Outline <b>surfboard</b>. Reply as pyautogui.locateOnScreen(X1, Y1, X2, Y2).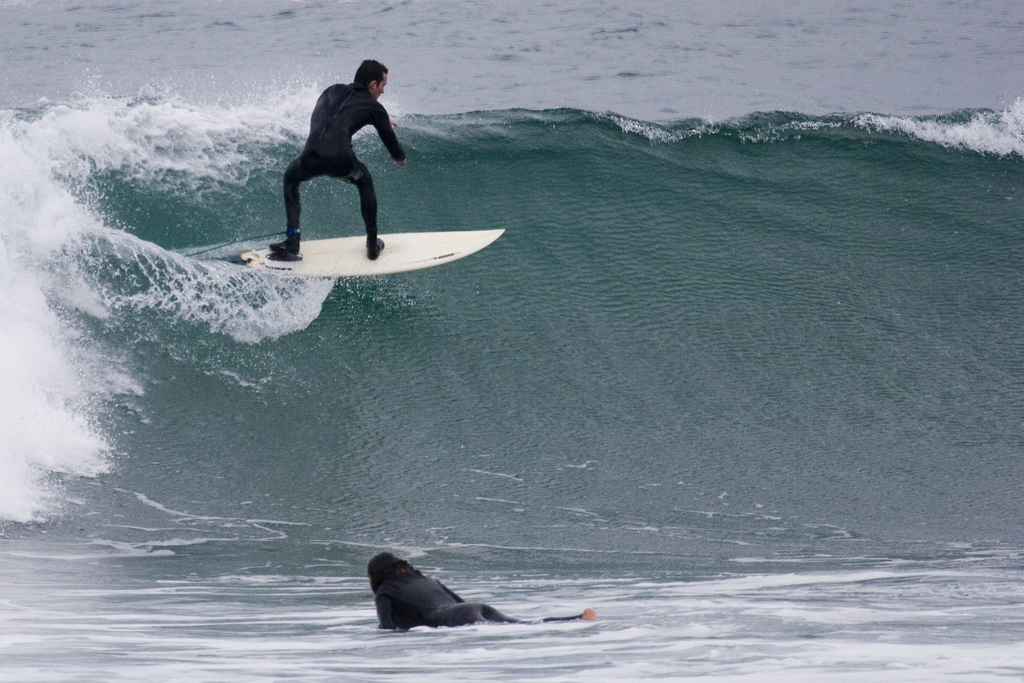
pyautogui.locateOnScreen(228, 227, 508, 279).
